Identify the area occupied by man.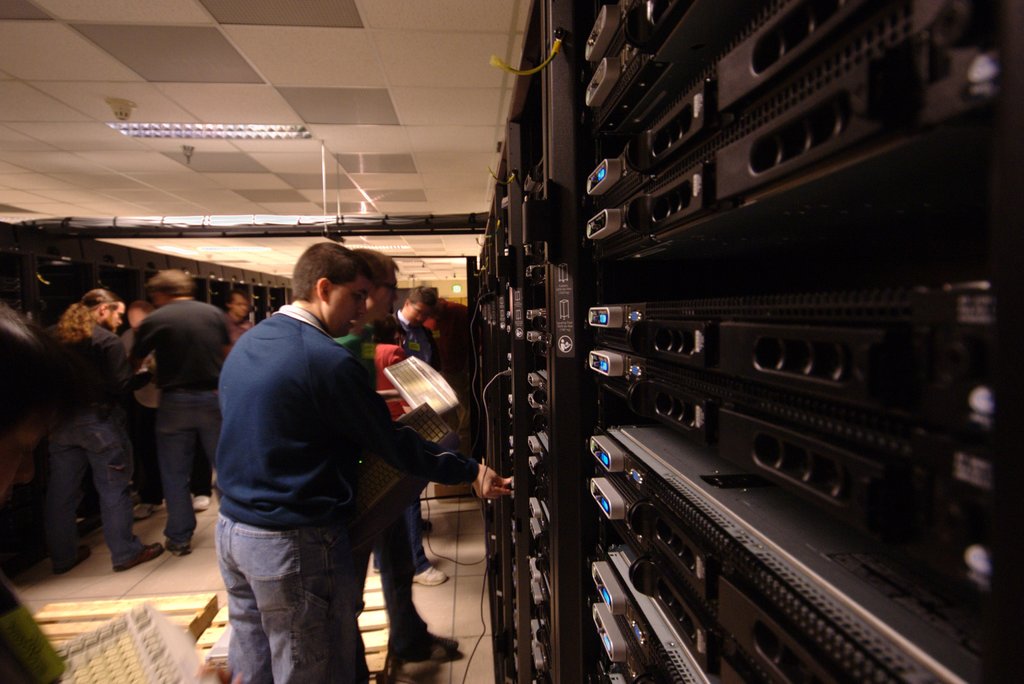
Area: 391 288 435 366.
